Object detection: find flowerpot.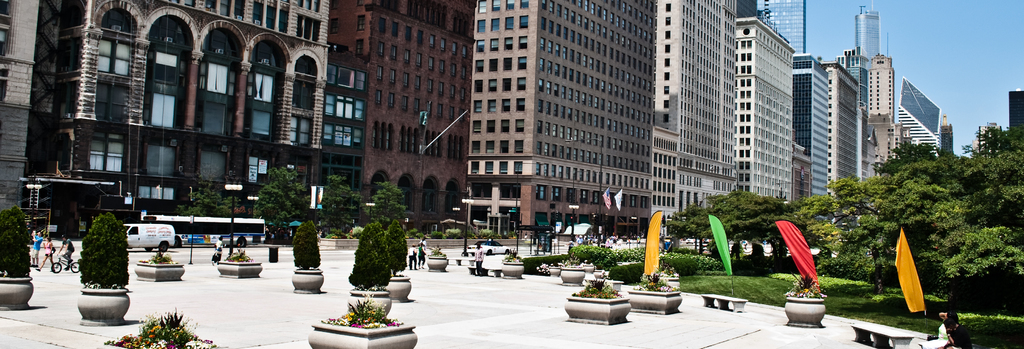
348, 287, 390, 314.
